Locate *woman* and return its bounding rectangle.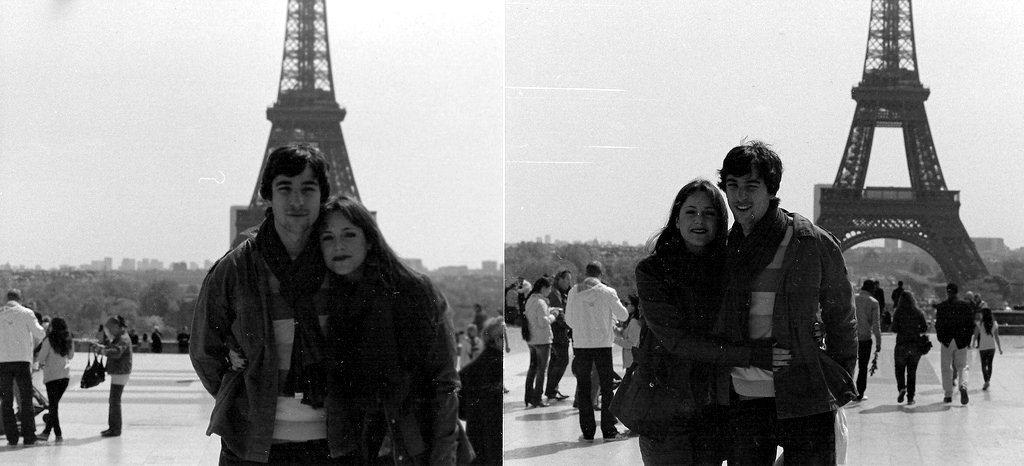
l=300, t=195, r=476, b=465.
